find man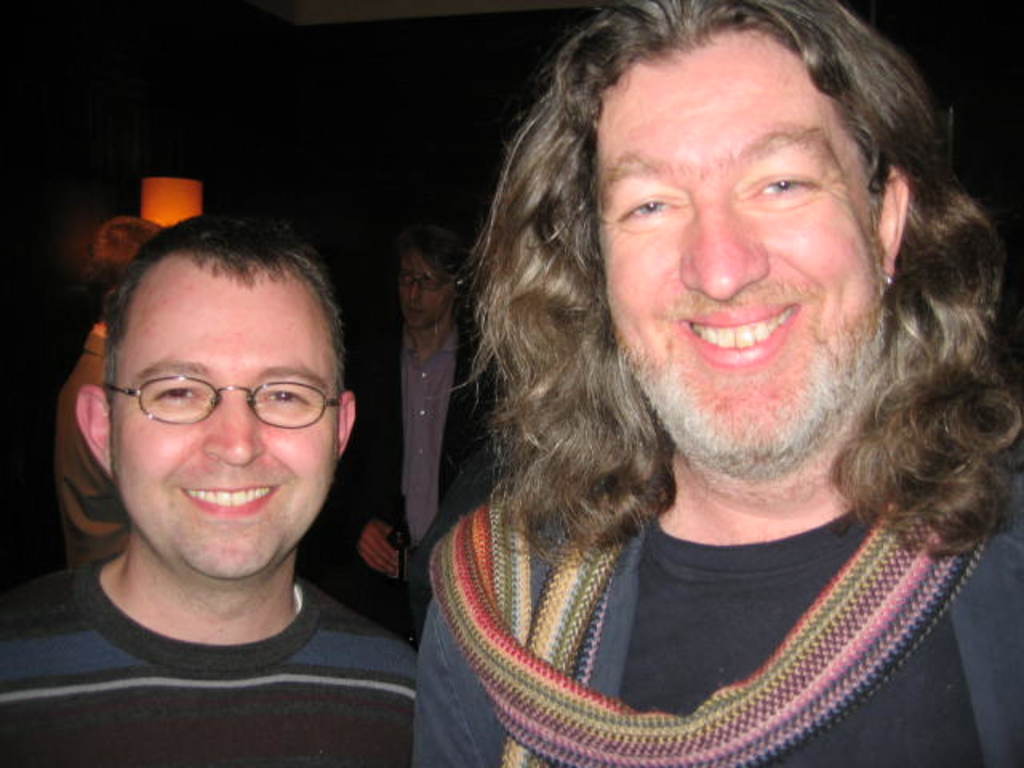
bbox(0, 210, 450, 766)
